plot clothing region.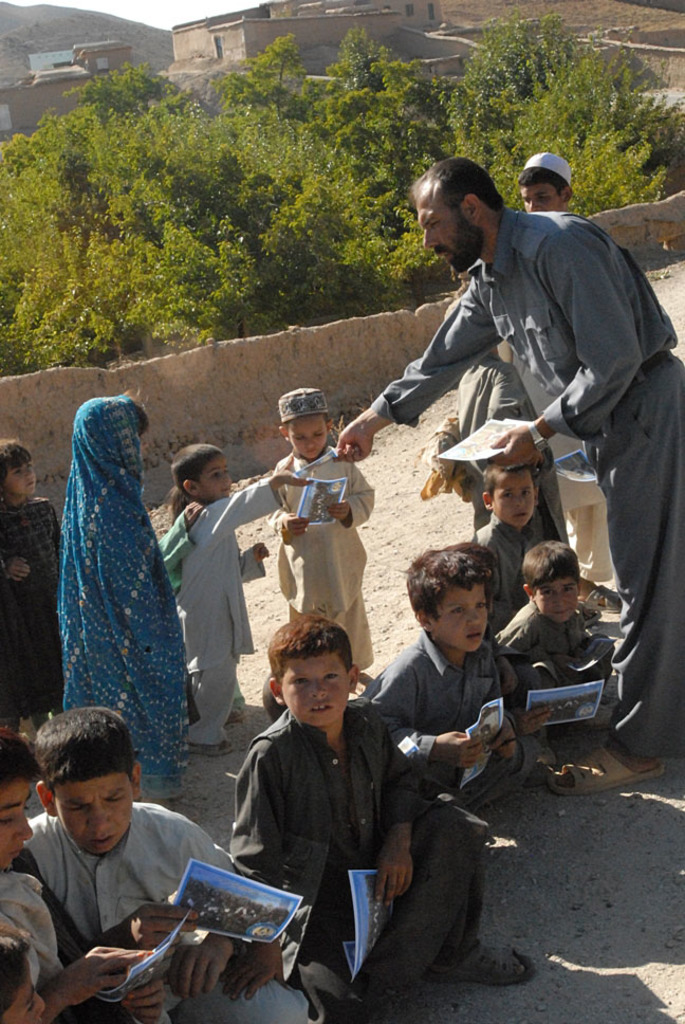
Plotted at Rect(72, 400, 189, 781).
